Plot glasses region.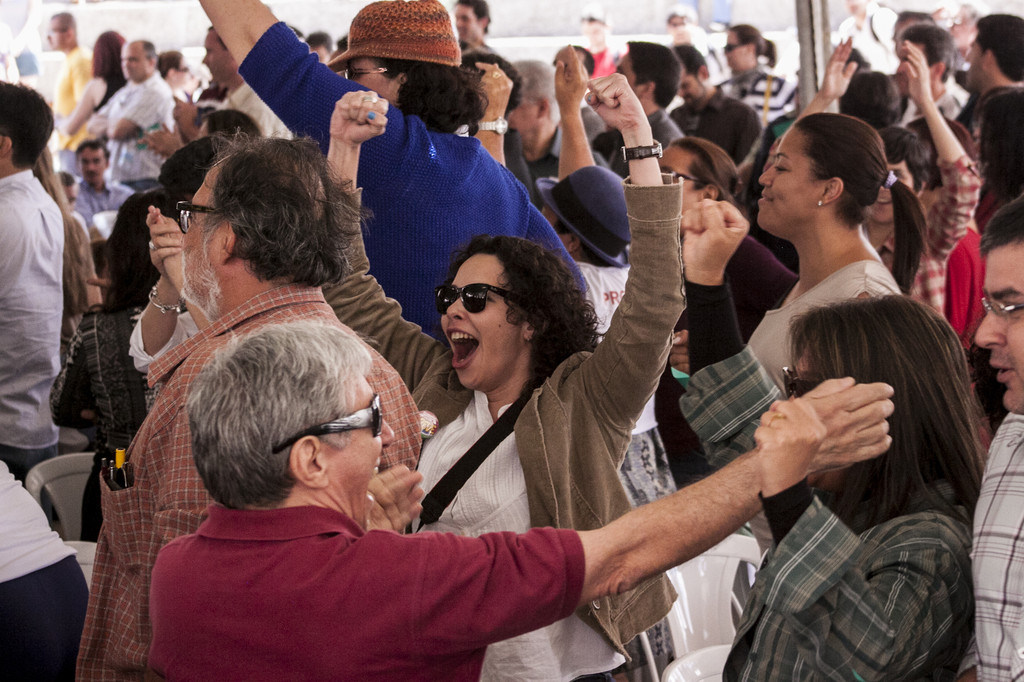
Plotted at 434 285 538 319.
